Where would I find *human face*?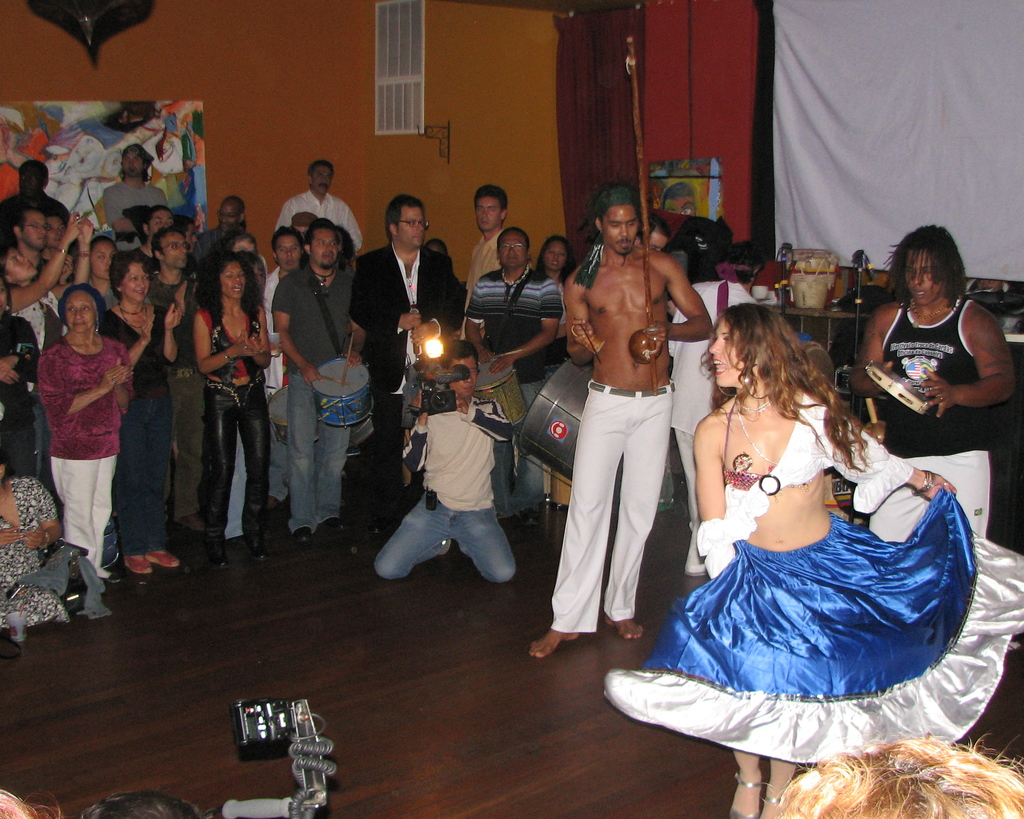
At {"left": 448, "top": 353, "right": 481, "bottom": 394}.
